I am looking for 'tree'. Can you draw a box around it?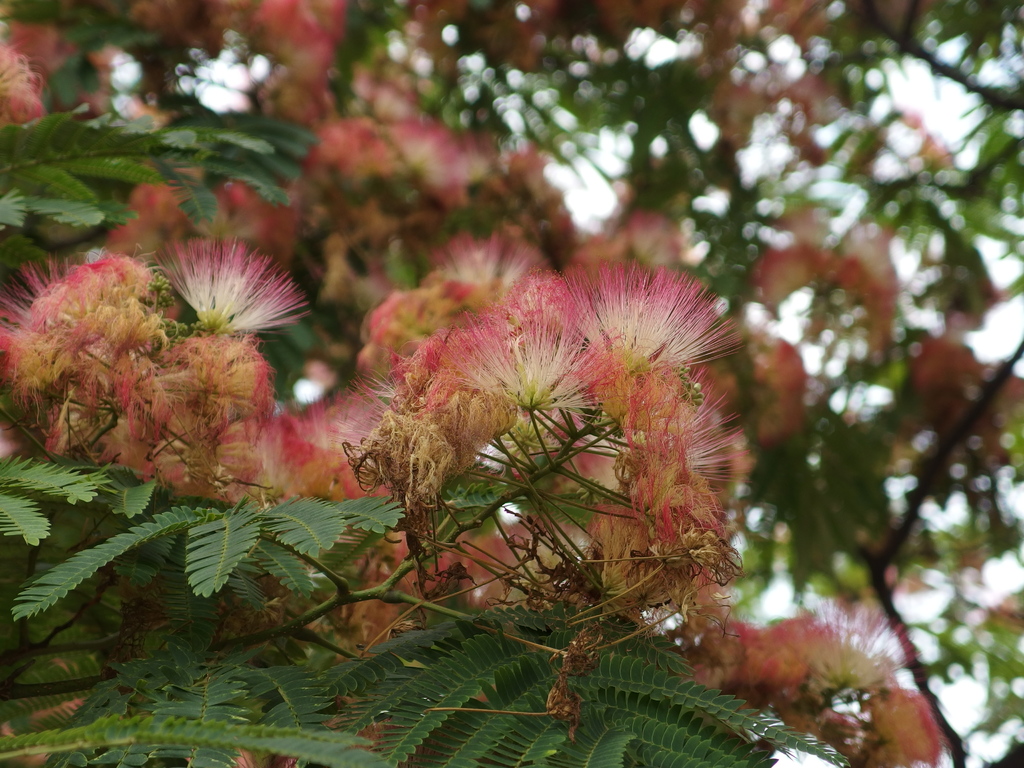
Sure, the bounding box is bbox=[0, 0, 1023, 767].
